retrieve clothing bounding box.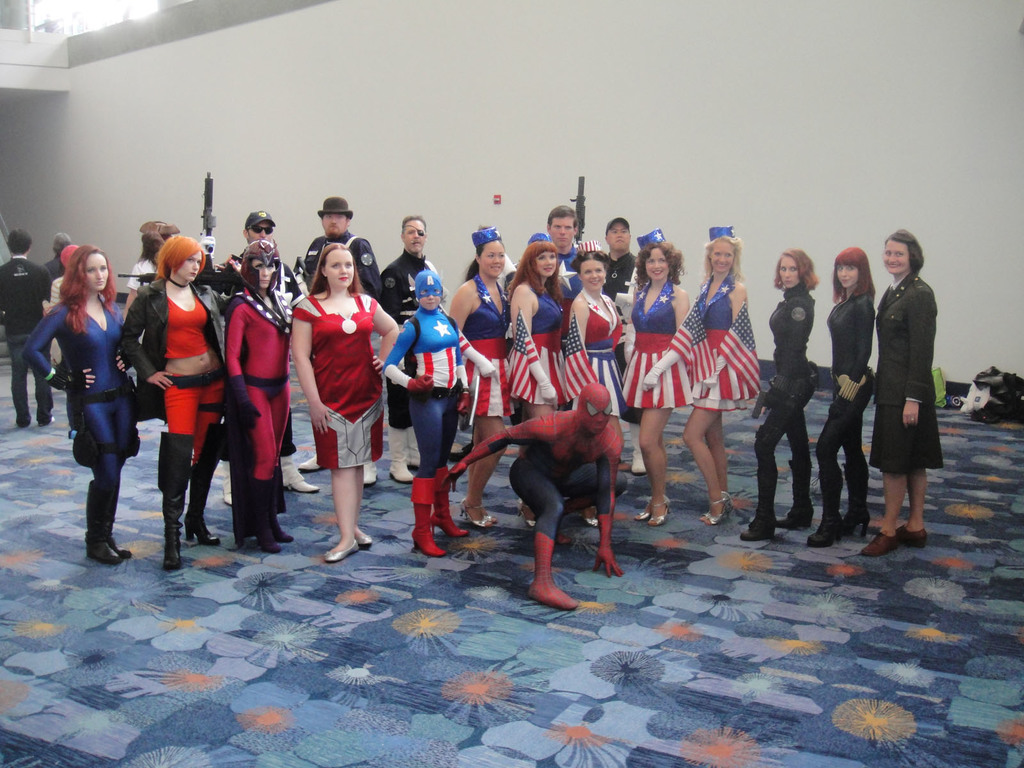
Bounding box: (225,298,297,481).
